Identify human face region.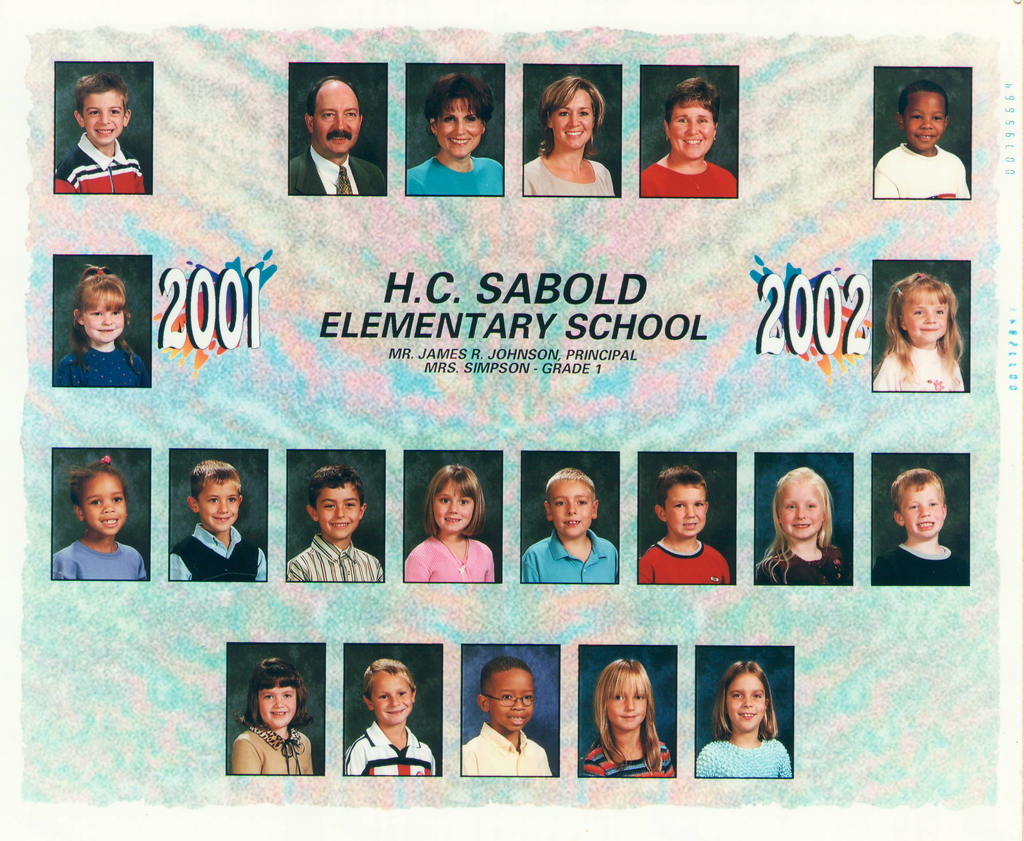
Region: region(195, 480, 236, 532).
